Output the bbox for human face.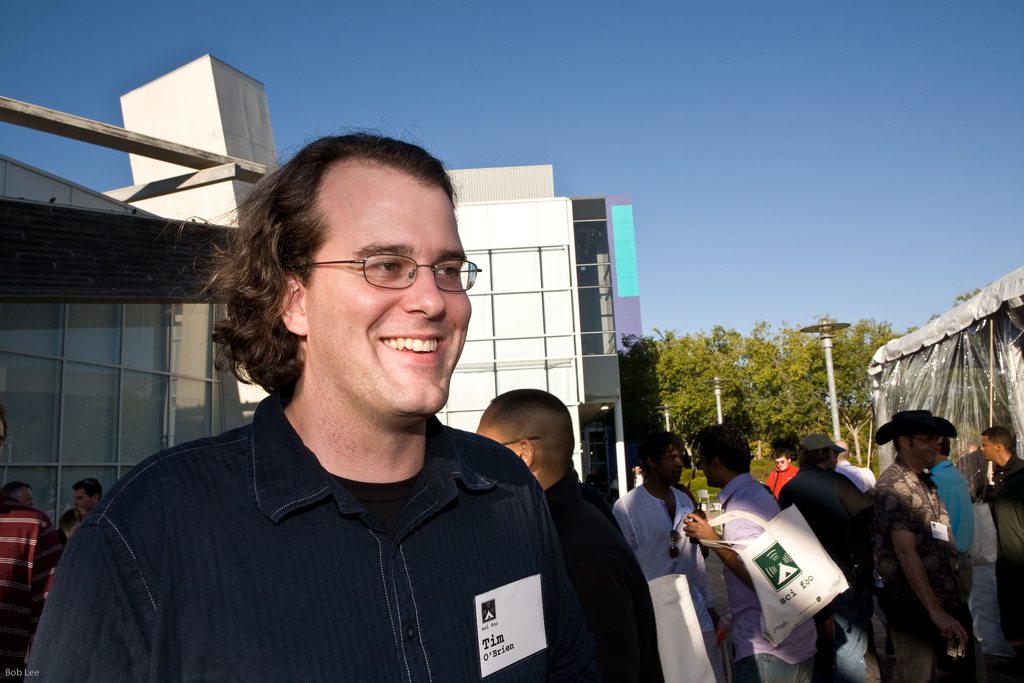
[x1=646, y1=438, x2=683, y2=494].
